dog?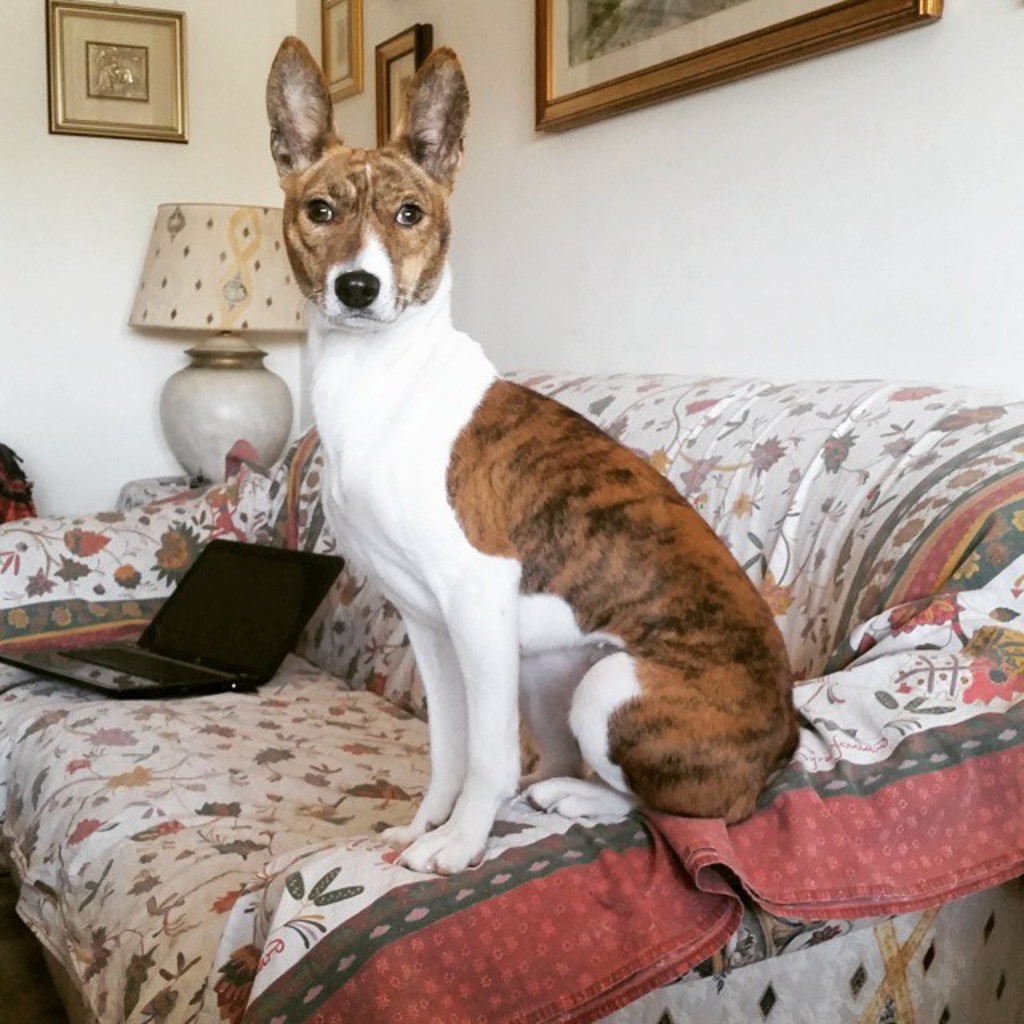
264, 34, 797, 878
